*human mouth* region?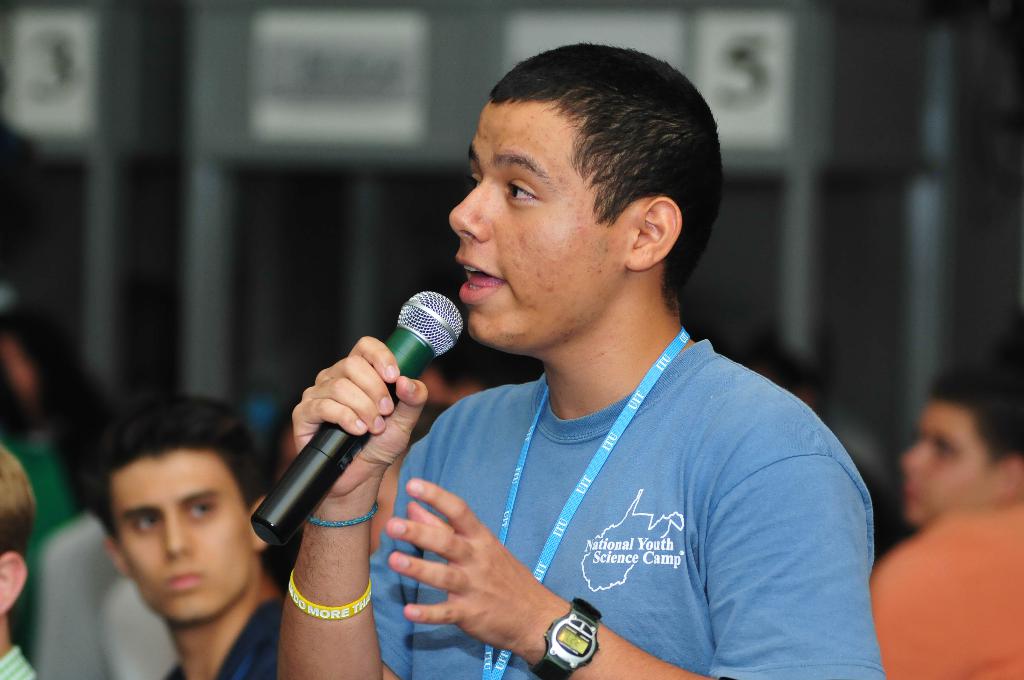
bbox=(456, 261, 508, 302)
